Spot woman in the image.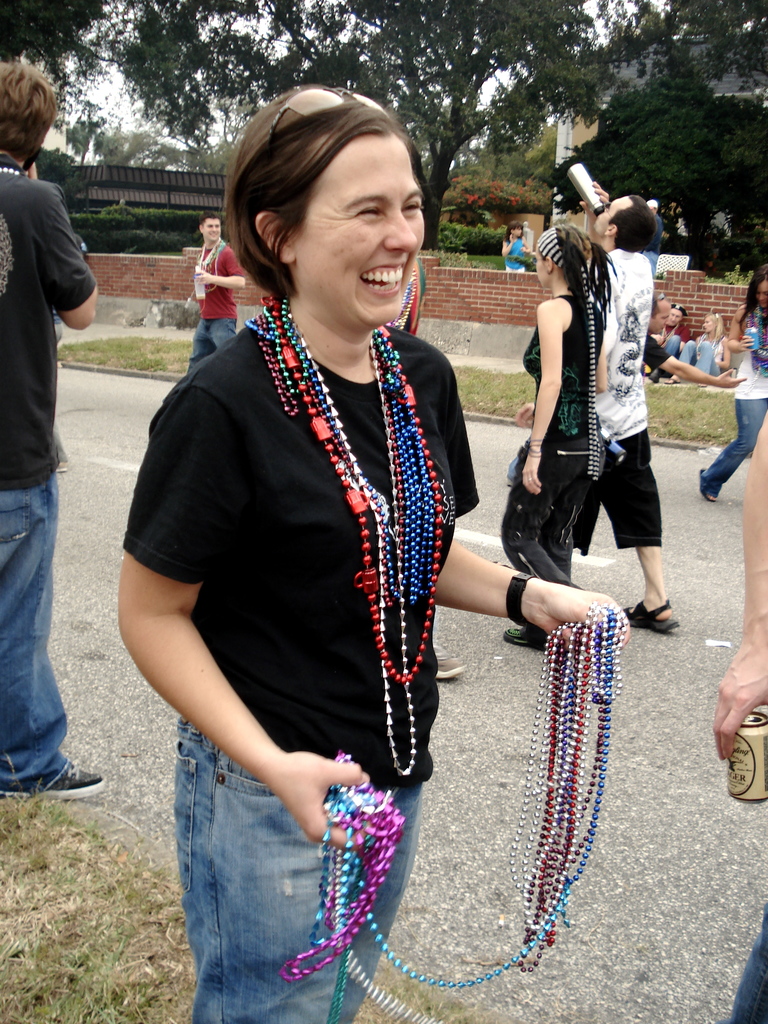
woman found at {"x1": 500, "y1": 226, "x2": 598, "y2": 662}.
